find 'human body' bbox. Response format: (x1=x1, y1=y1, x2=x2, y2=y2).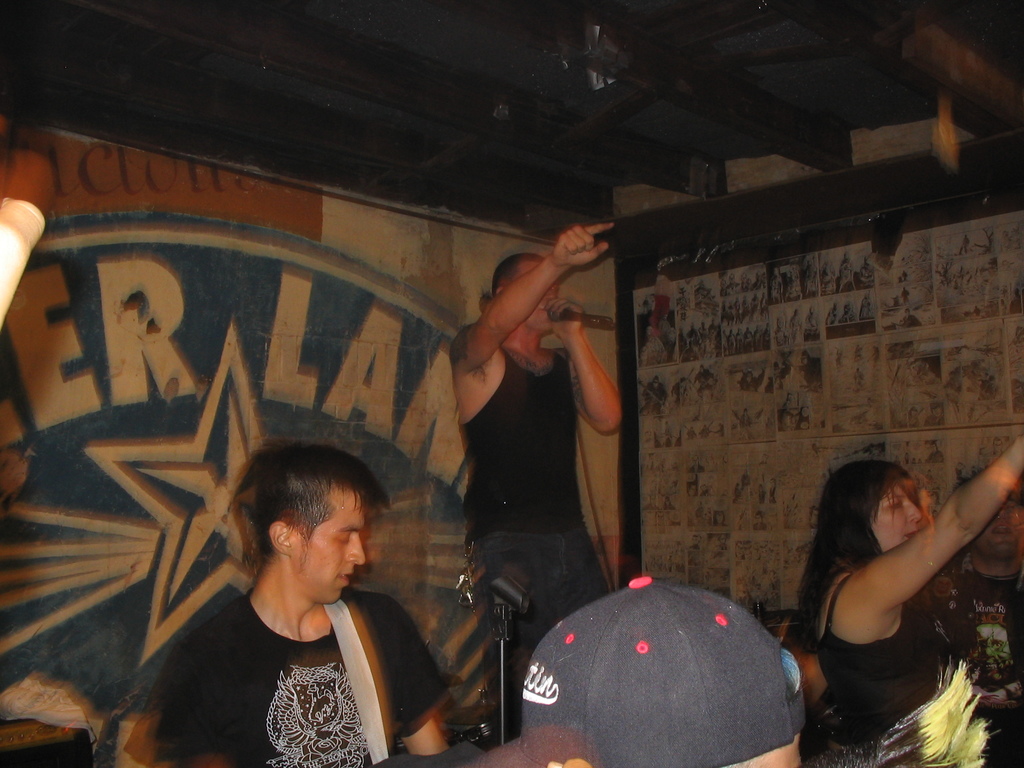
(x1=0, y1=148, x2=58, y2=336).
